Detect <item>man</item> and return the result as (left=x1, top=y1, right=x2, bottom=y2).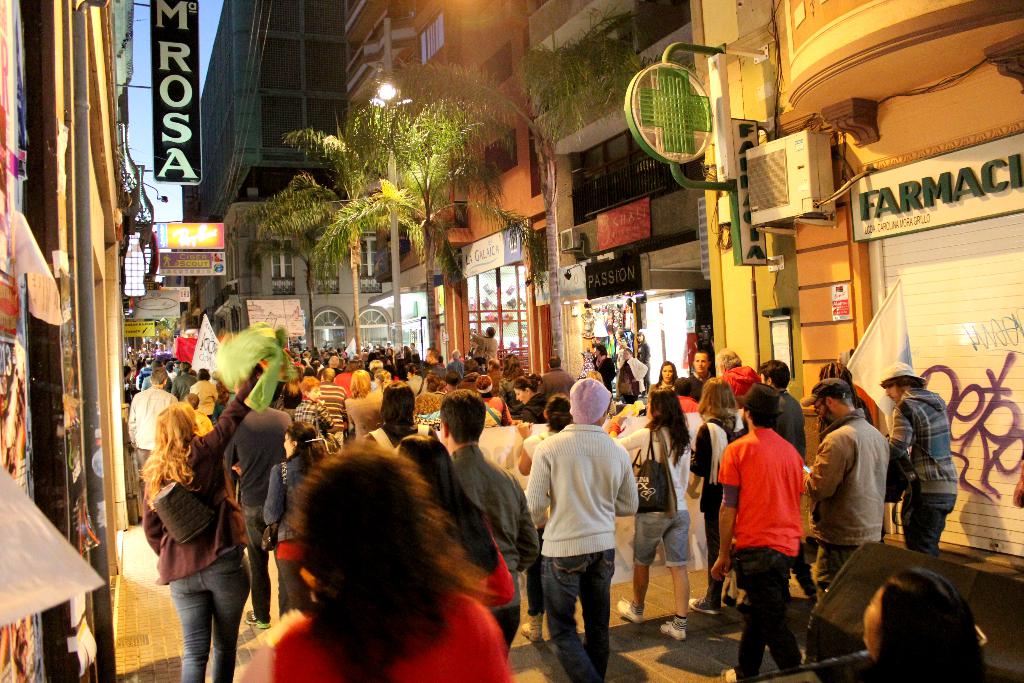
(left=138, top=354, right=154, bottom=378).
